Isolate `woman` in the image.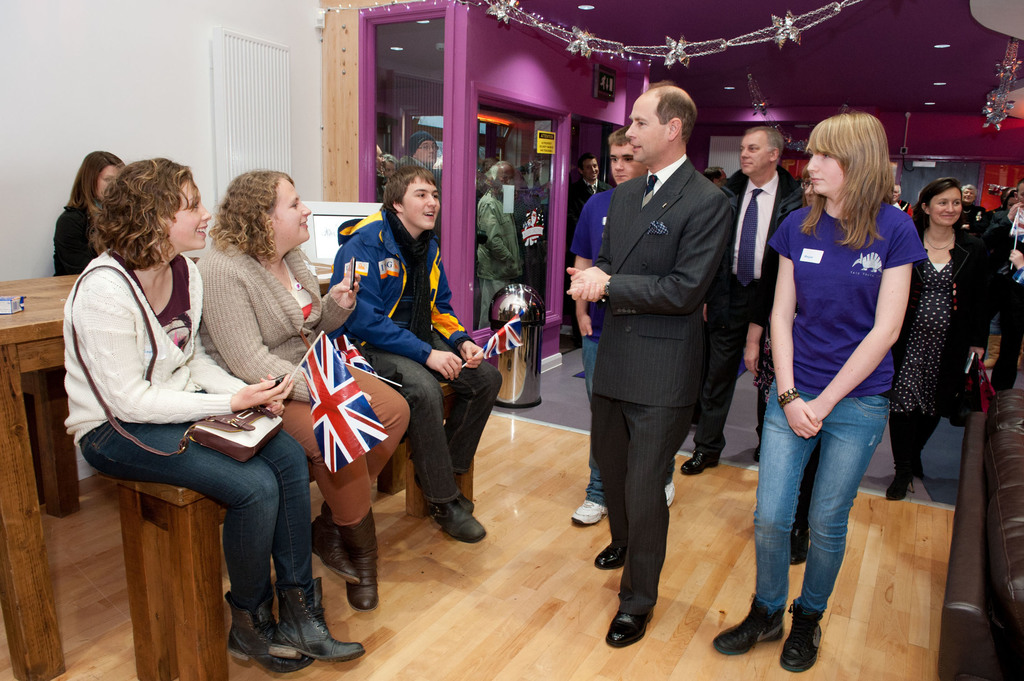
Isolated region: region(64, 154, 365, 672).
